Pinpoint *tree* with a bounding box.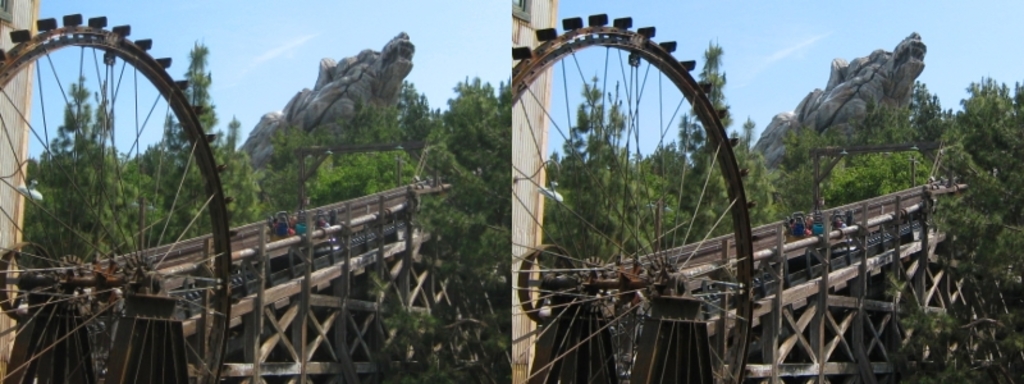
[353,79,521,383].
